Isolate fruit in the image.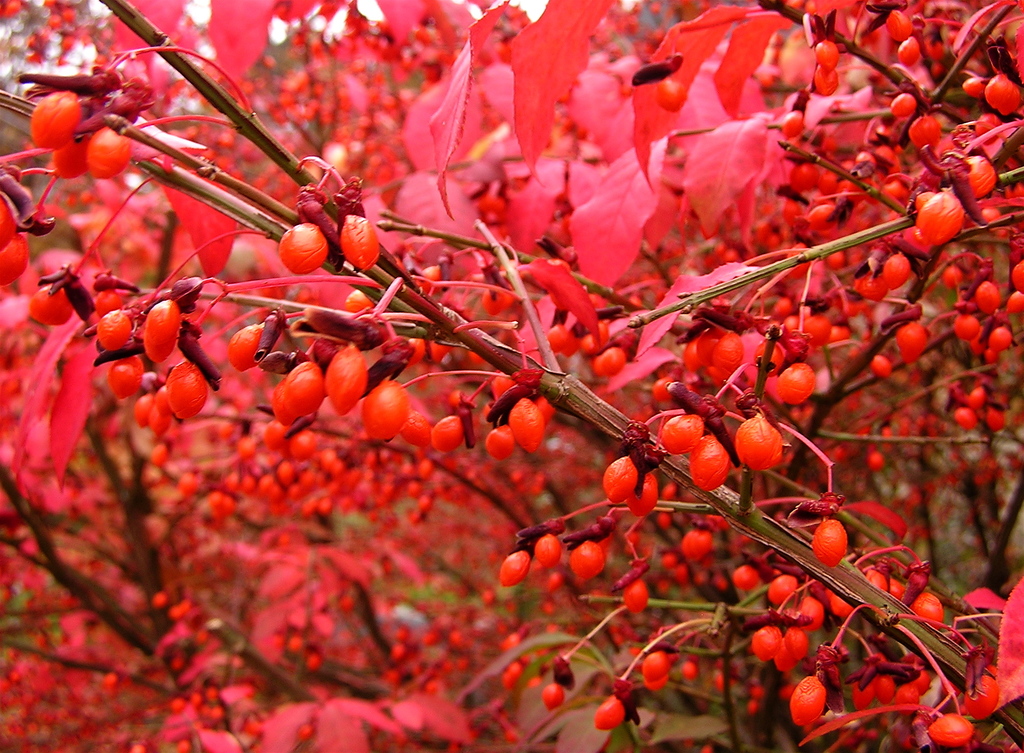
Isolated region: bbox=(868, 357, 895, 376).
